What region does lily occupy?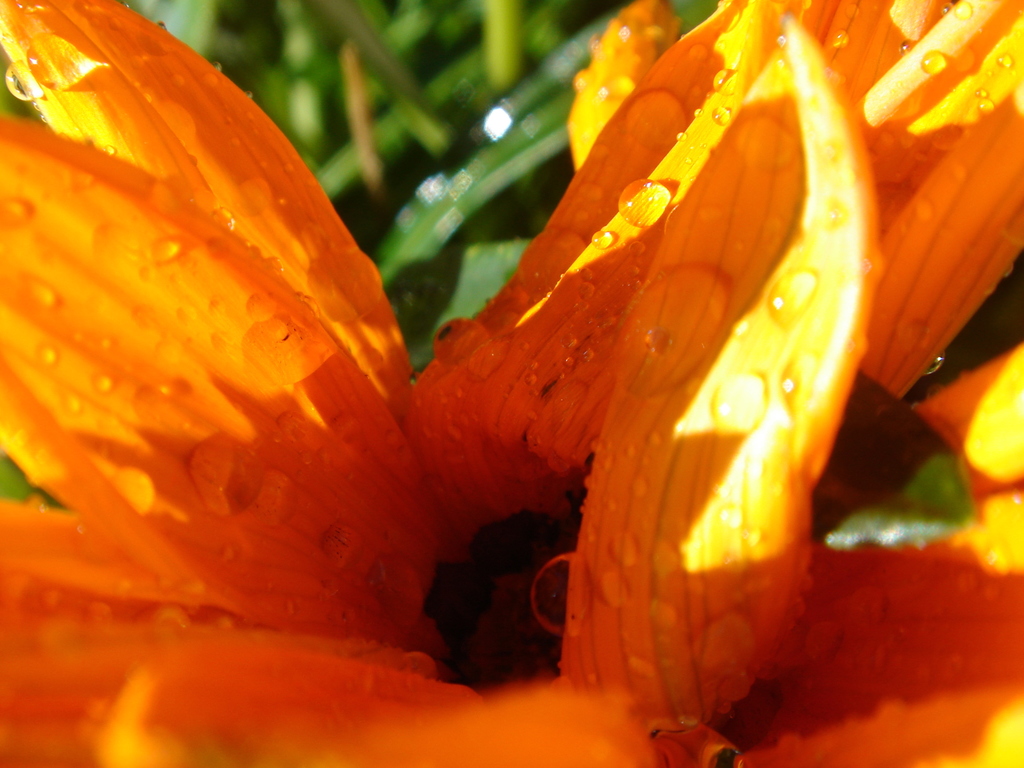
[x1=0, y1=0, x2=1023, y2=767].
